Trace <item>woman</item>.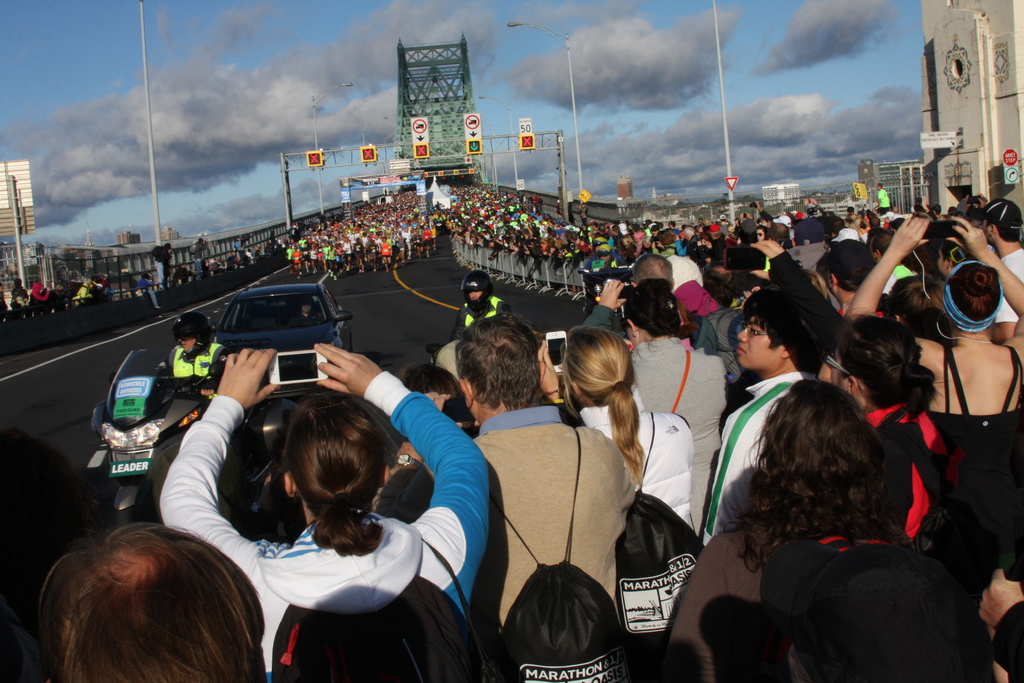
Traced to pyautogui.locateOnScreen(526, 322, 705, 532).
